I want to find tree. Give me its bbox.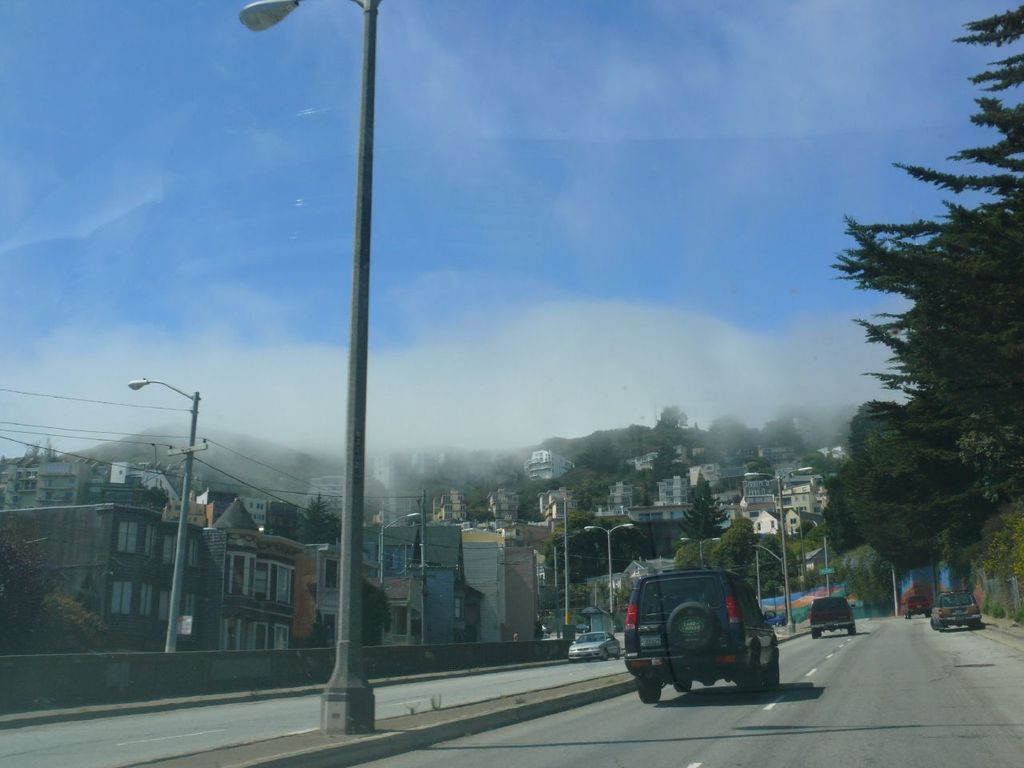
bbox(677, 467, 727, 538).
